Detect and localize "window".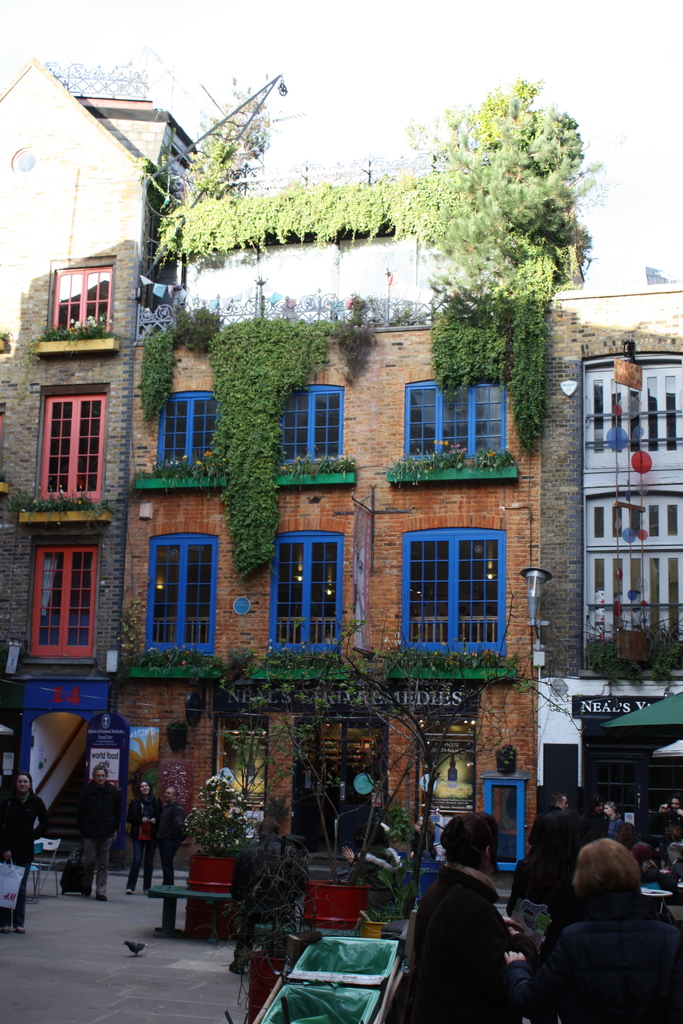
Localized at region(406, 381, 515, 460).
